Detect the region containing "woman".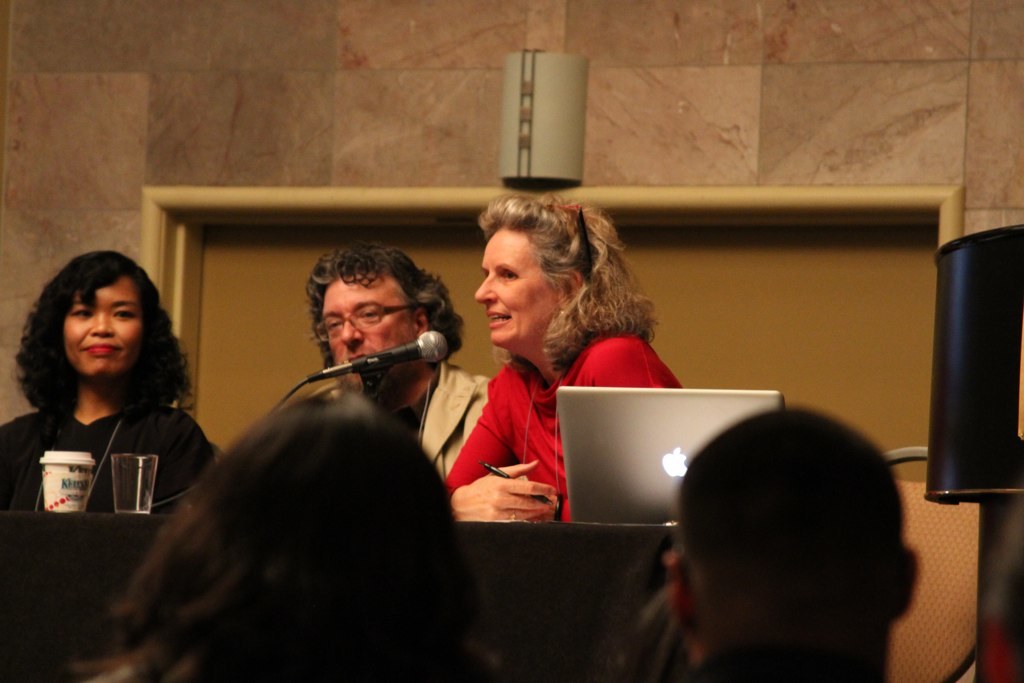
select_region(0, 251, 221, 518).
